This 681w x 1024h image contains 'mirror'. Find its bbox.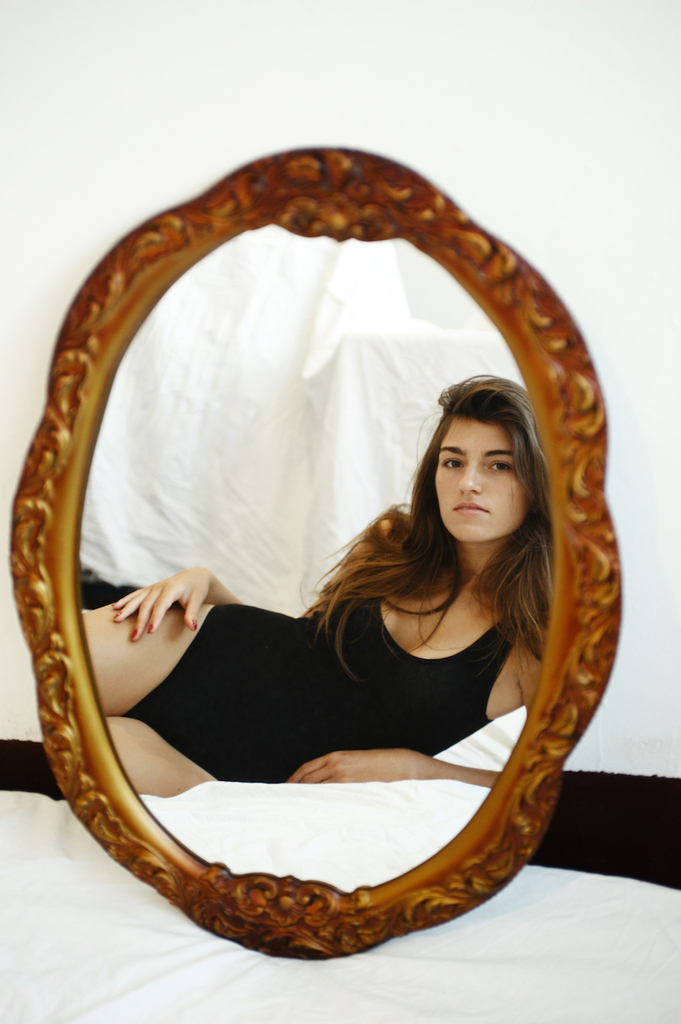
bbox=[74, 224, 557, 893].
